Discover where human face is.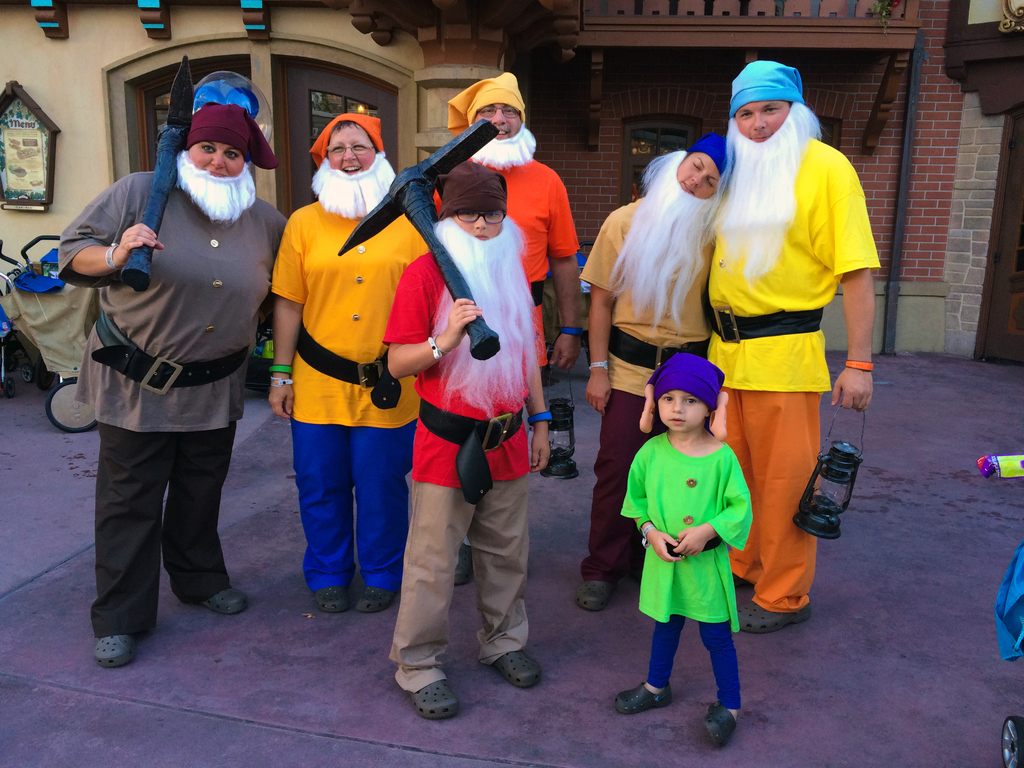
Discovered at <box>325,119,376,170</box>.
